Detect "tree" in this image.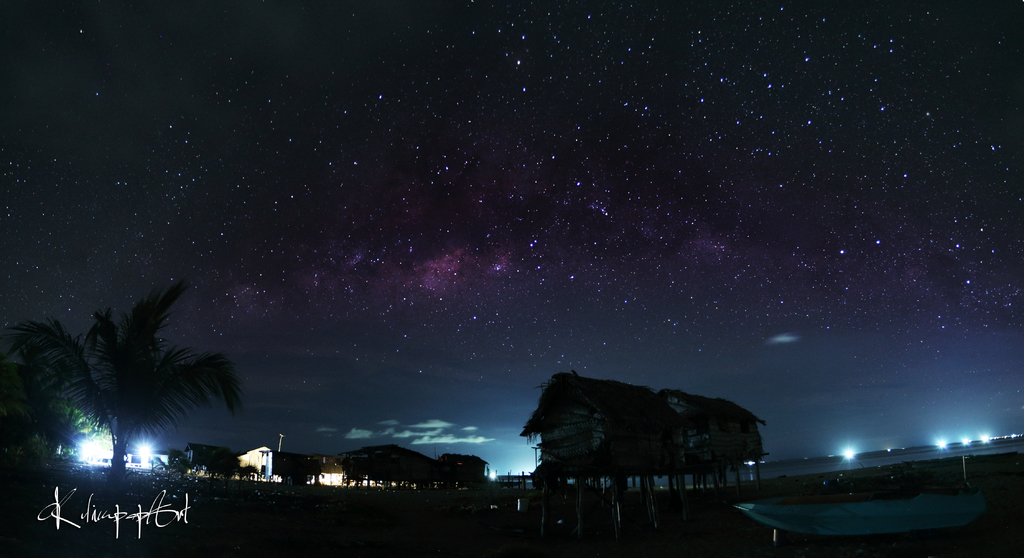
Detection: (0, 322, 103, 486).
